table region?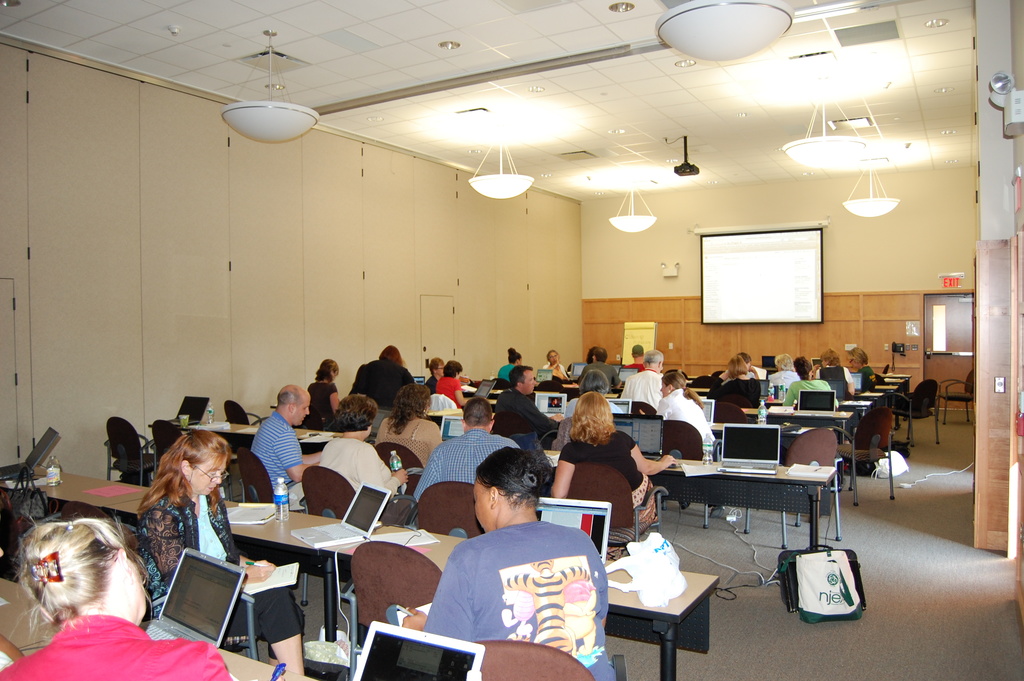
<box>860,387,888,407</box>
